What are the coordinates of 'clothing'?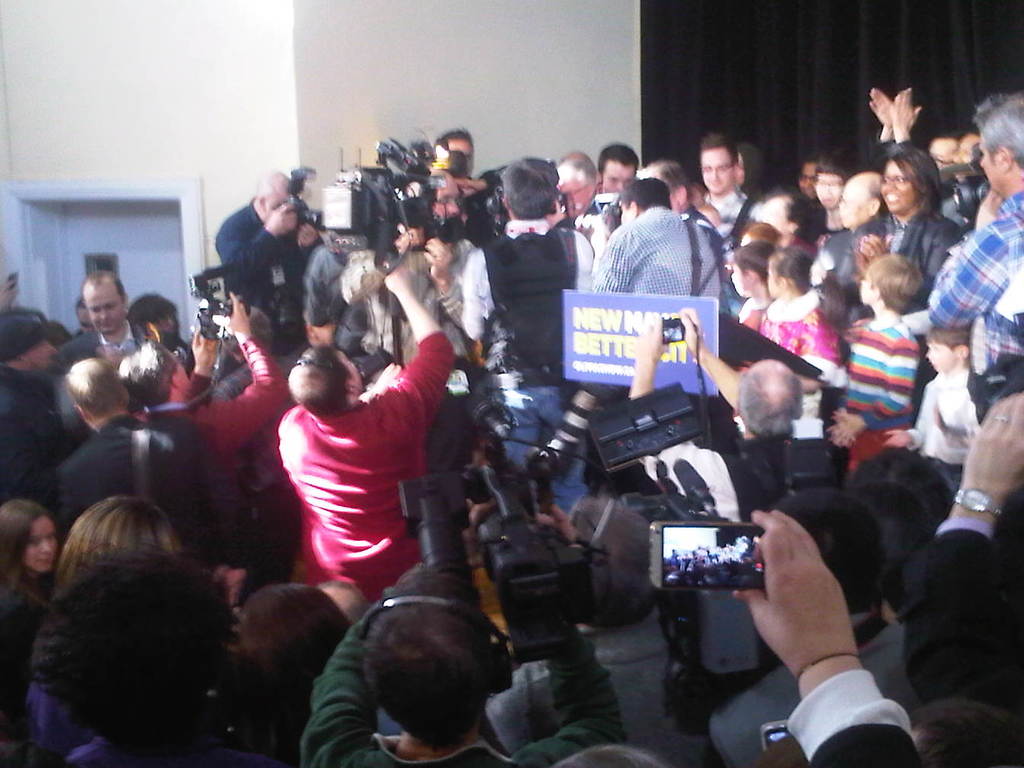
[x1=135, y1=331, x2=286, y2=555].
